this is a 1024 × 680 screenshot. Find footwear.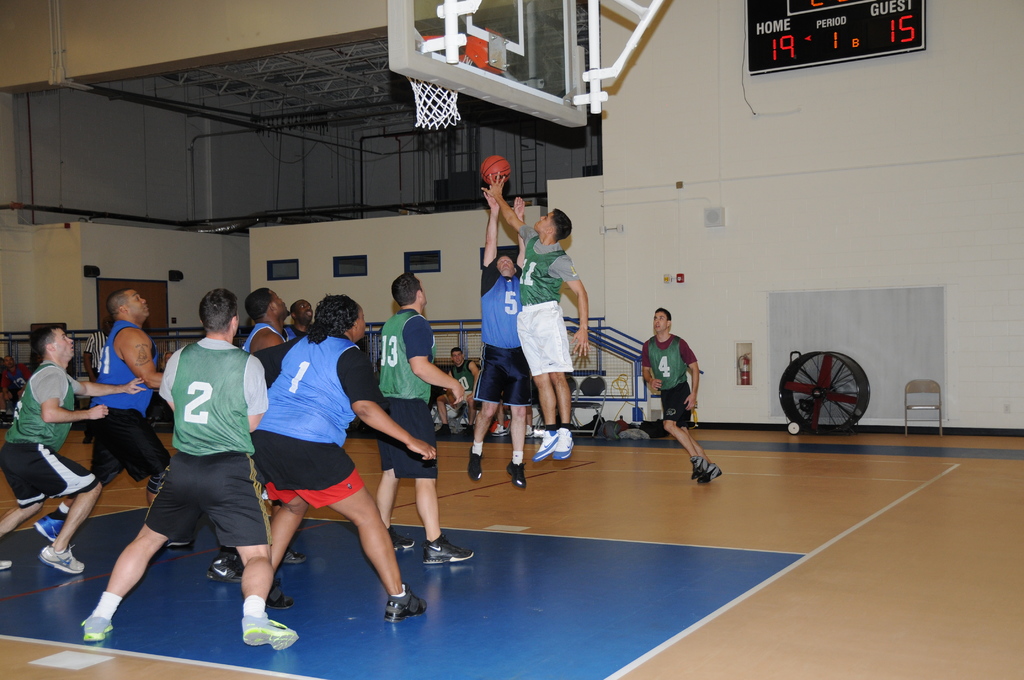
Bounding box: box=[285, 547, 306, 564].
